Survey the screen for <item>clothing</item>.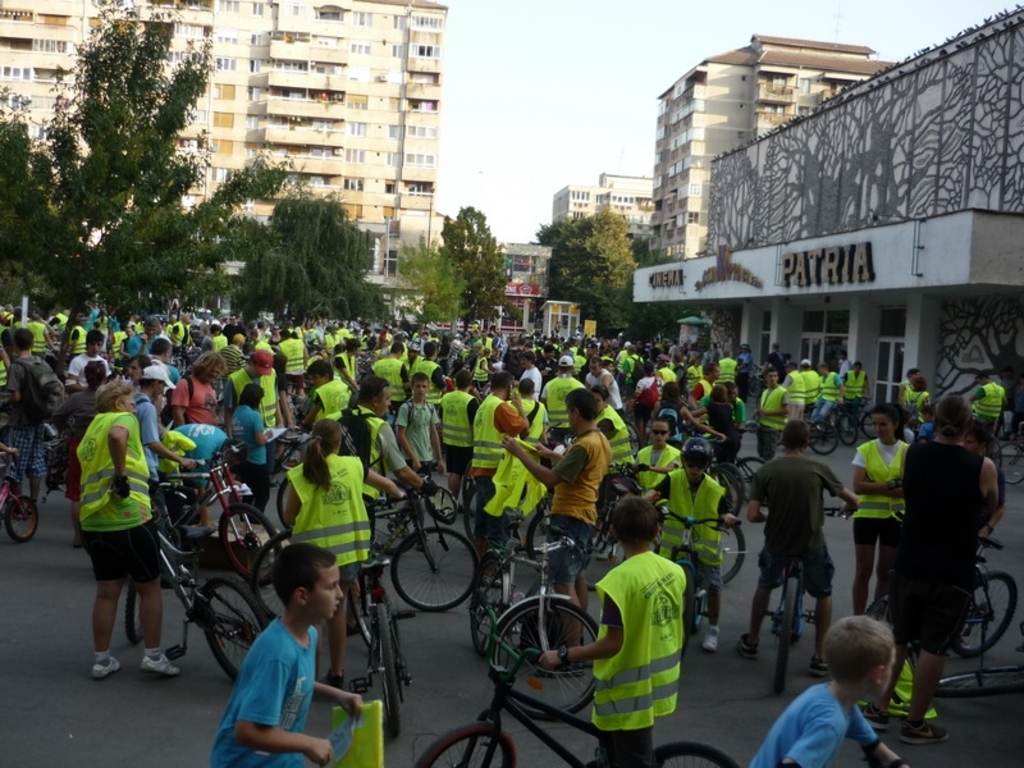
Survey found: <region>443, 439, 475, 474</region>.
